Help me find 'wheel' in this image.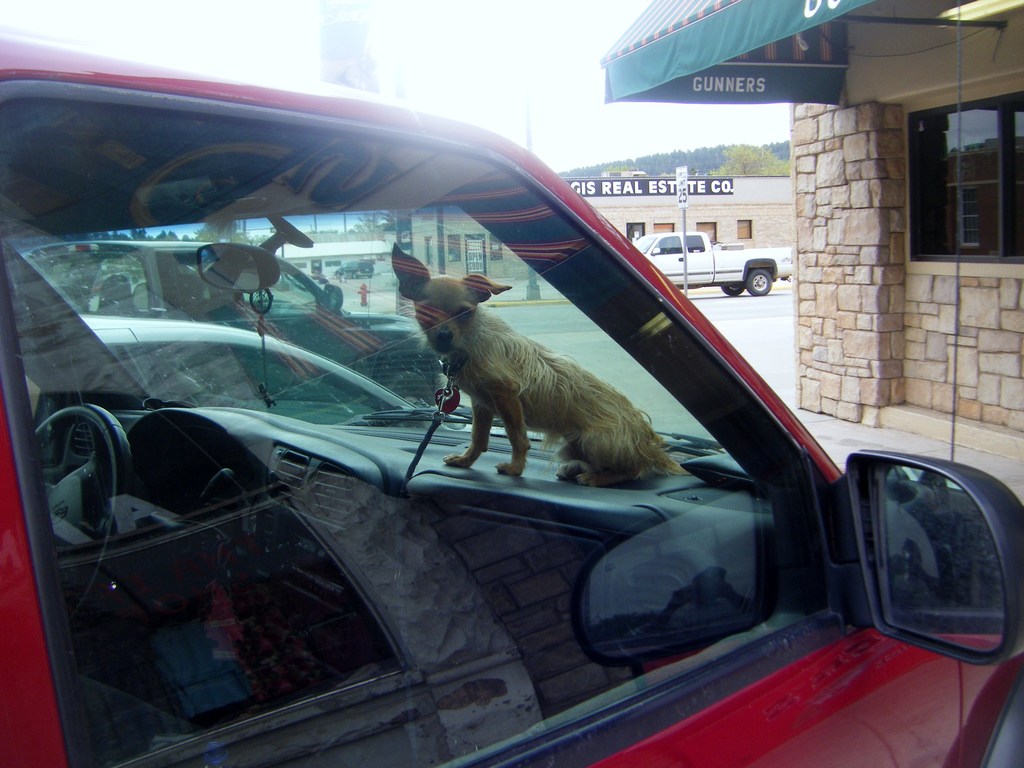
Found it: [left=374, top=366, right=435, bottom=412].
